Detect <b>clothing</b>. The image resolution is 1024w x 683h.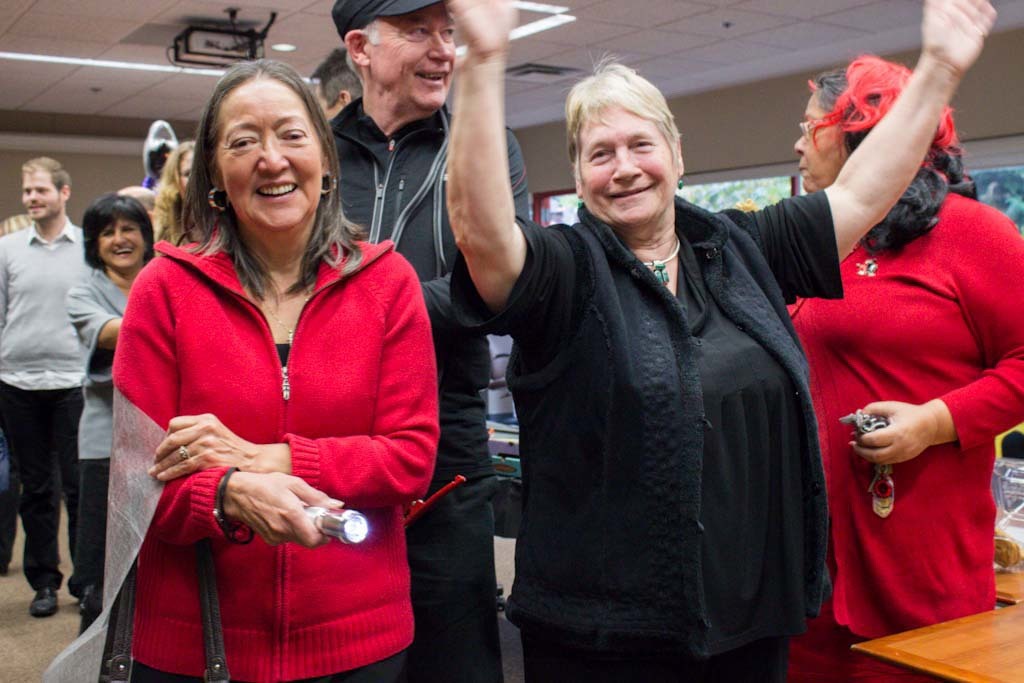
(102, 222, 444, 682).
